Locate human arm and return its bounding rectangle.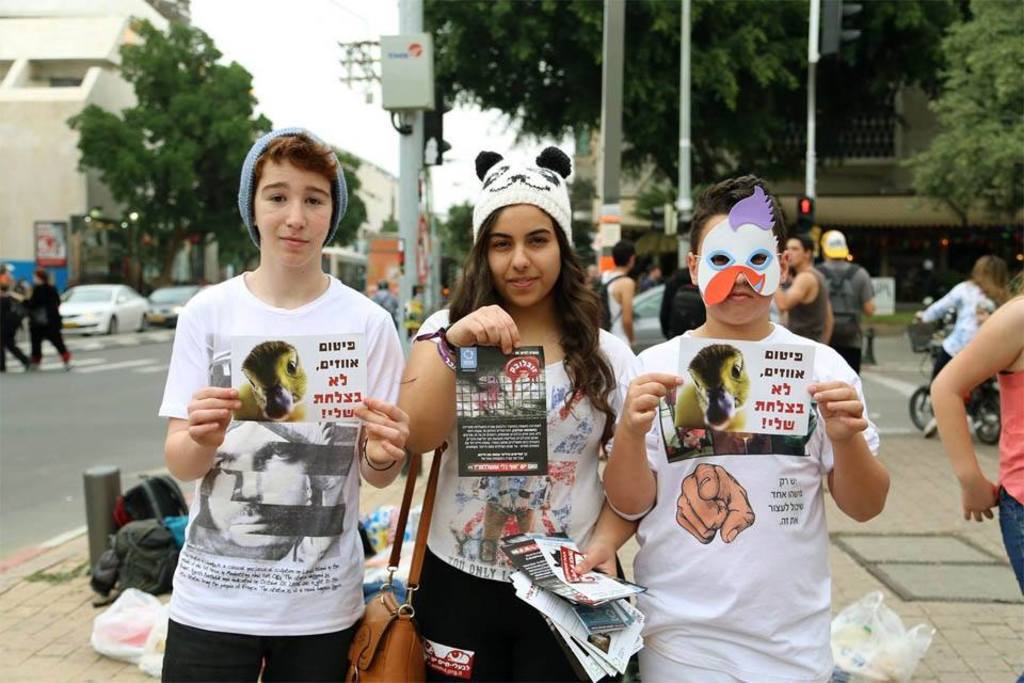
[left=673, top=459, right=757, bottom=547].
